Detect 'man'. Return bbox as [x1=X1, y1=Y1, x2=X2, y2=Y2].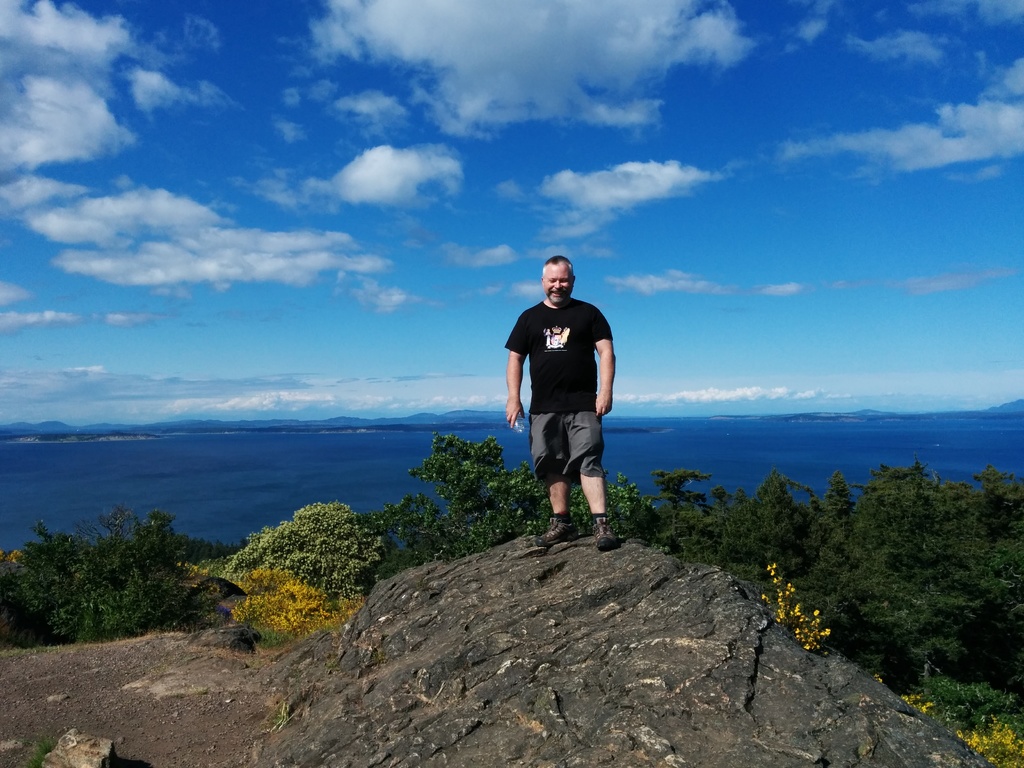
[x1=511, y1=257, x2=622, y2=545].
